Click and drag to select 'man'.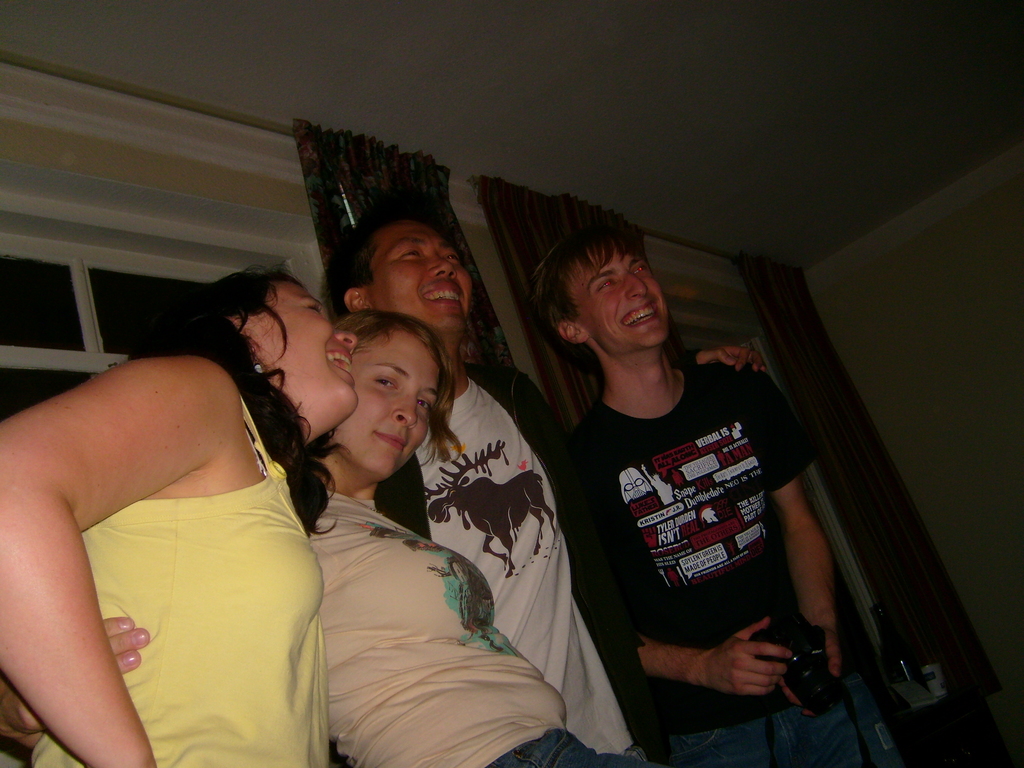
Selection: crop(511, 212, 833, 732).
